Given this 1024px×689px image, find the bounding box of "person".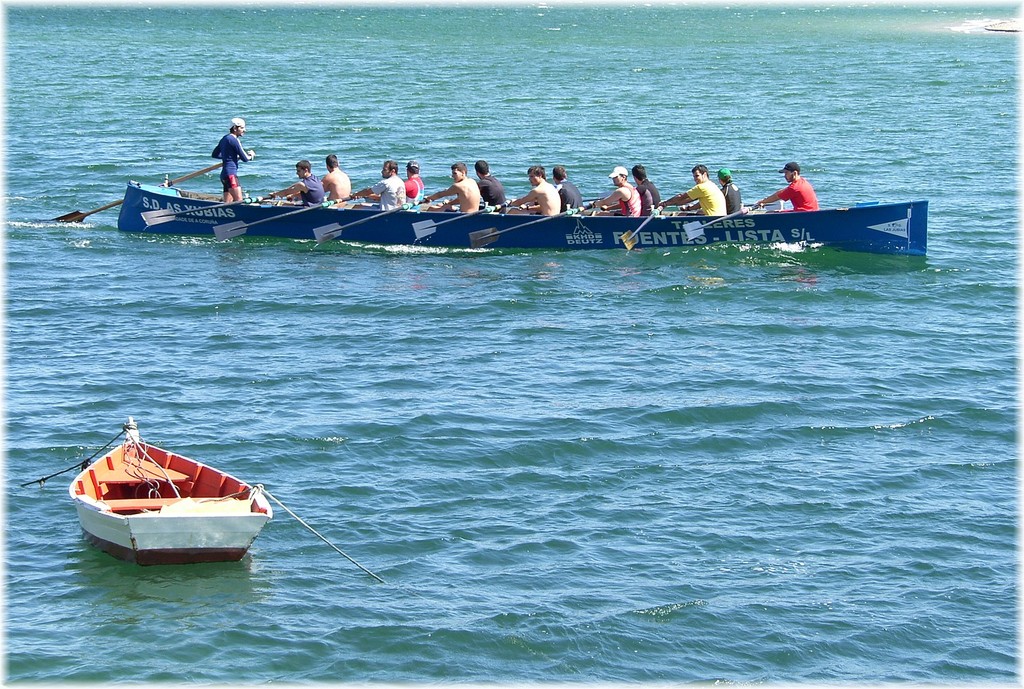
crop(657, 161, 725, 218).
